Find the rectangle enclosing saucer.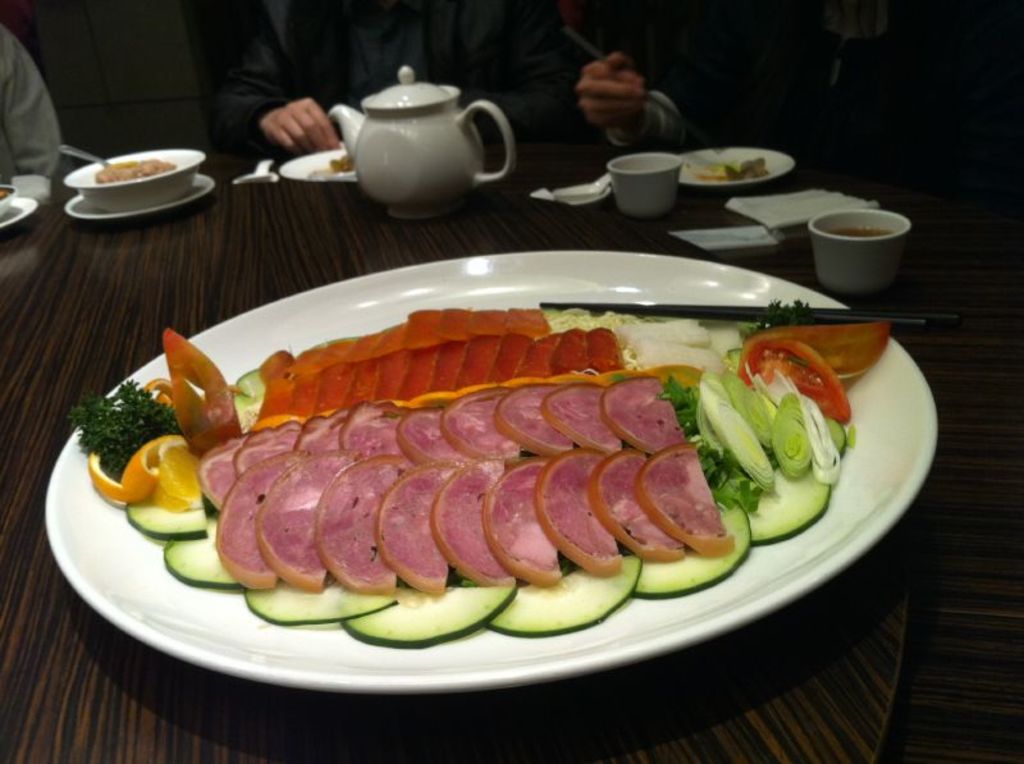
<box>0,195,37,225</box>.
